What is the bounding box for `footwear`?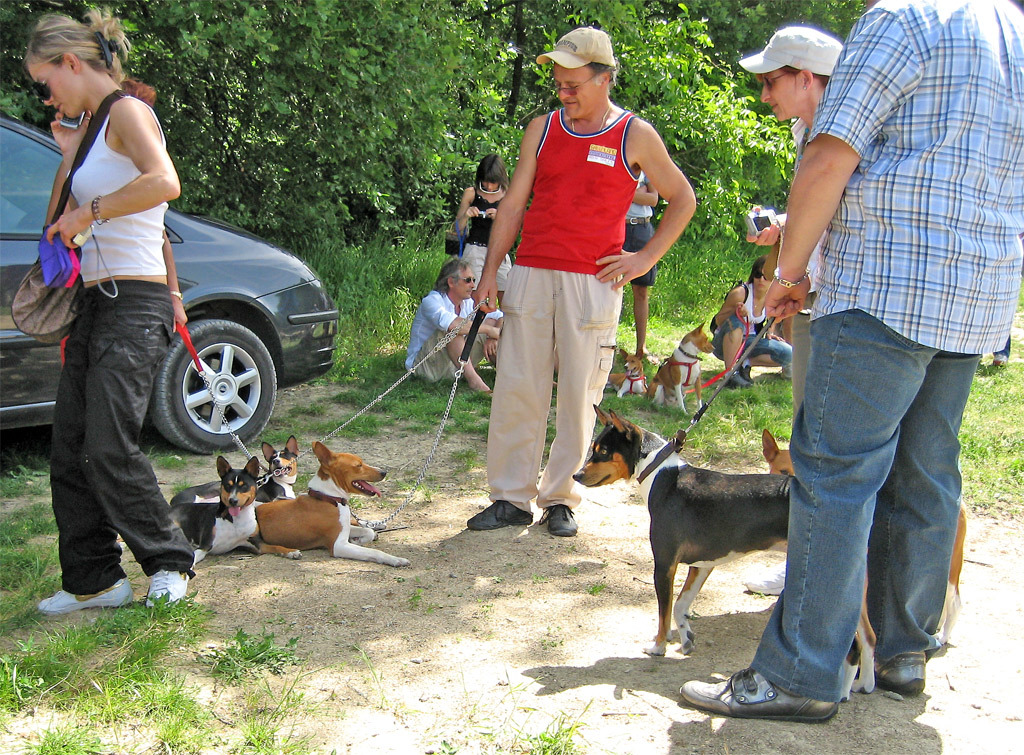
x1=539 y1=505 x2=589 y2=538.
